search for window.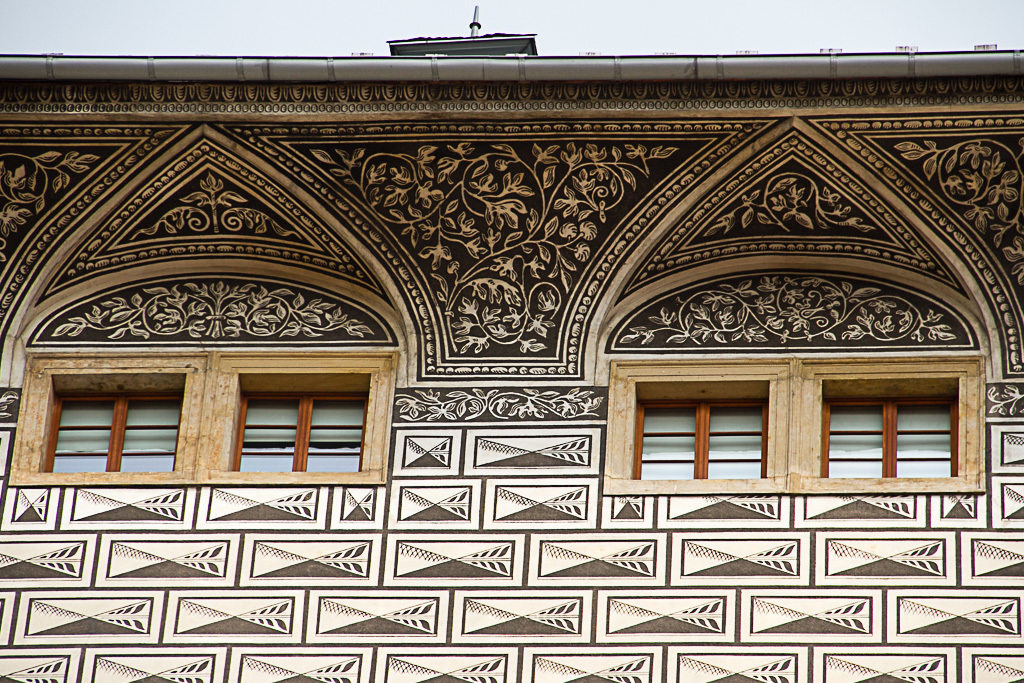
Found at (44, 393, 181, 477).
